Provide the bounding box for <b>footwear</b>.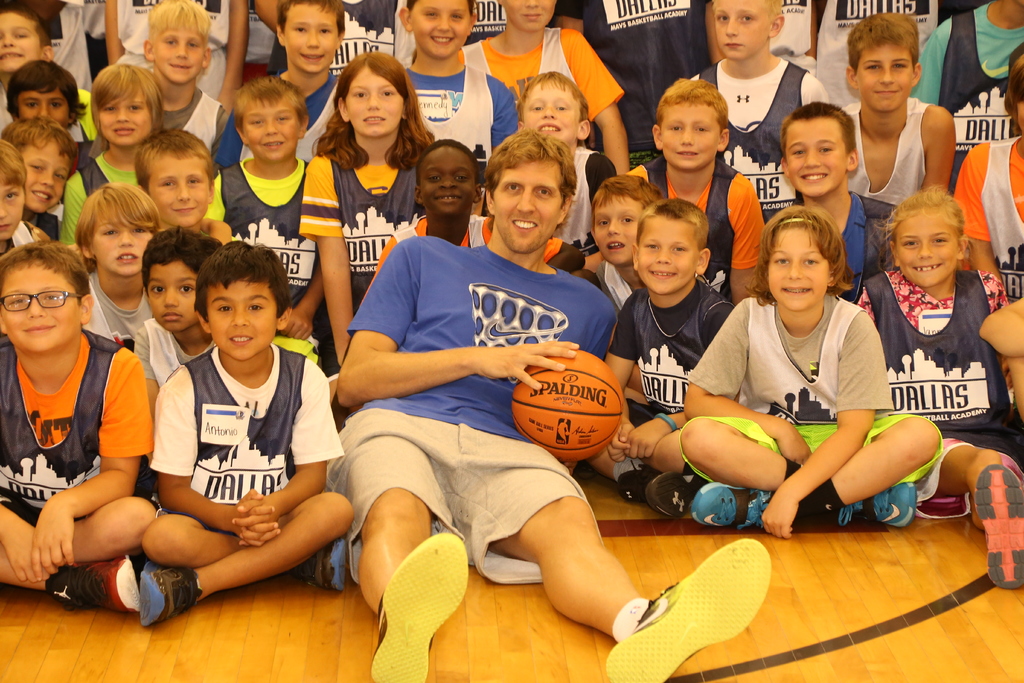
bbox=(293, 540, 346, 594).
